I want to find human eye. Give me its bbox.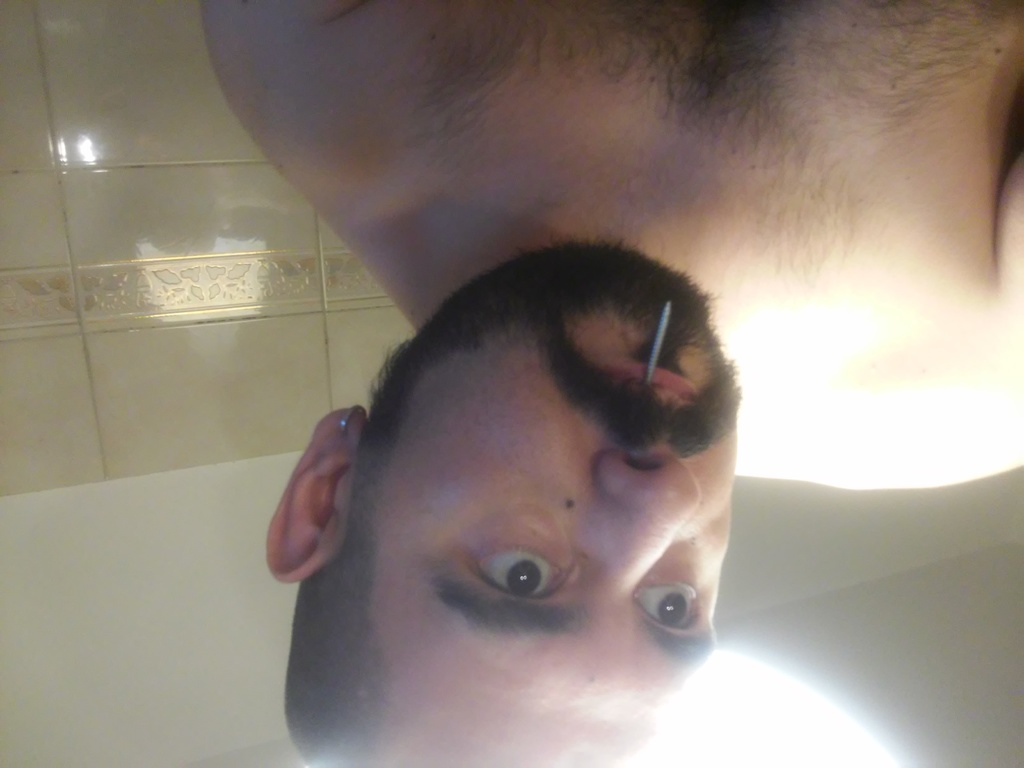
{"x1": 469, "y1": 550, "x2": 584, "y2": 620}.
